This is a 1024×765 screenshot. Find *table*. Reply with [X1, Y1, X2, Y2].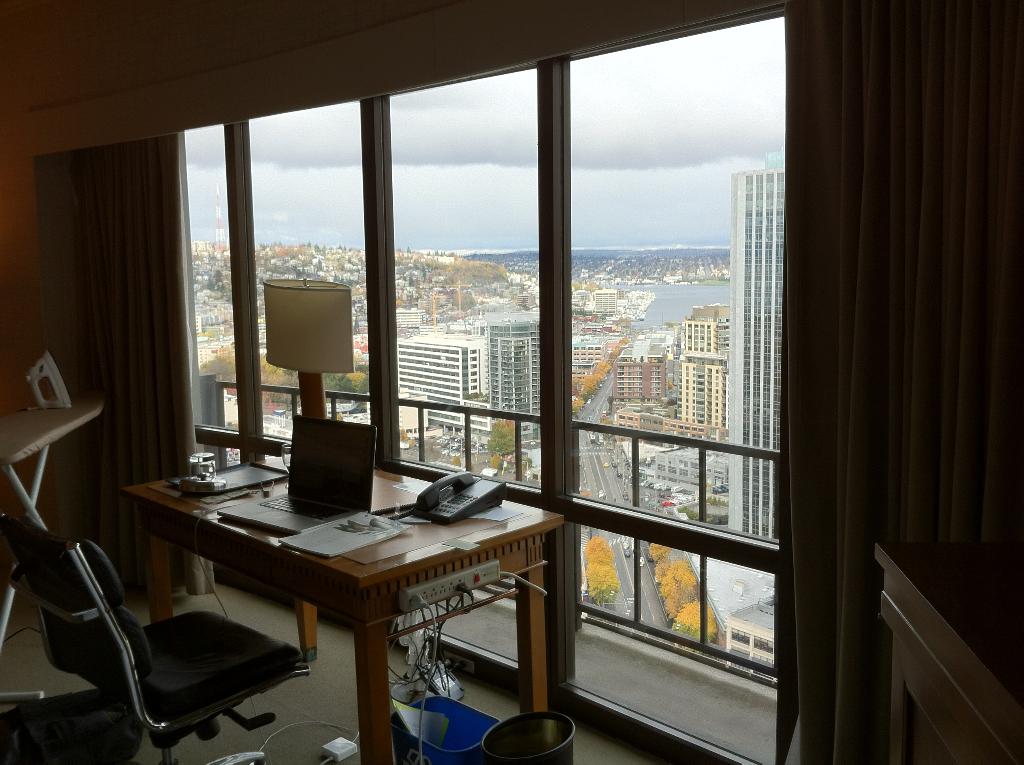
[133, 474, 581, 744].
